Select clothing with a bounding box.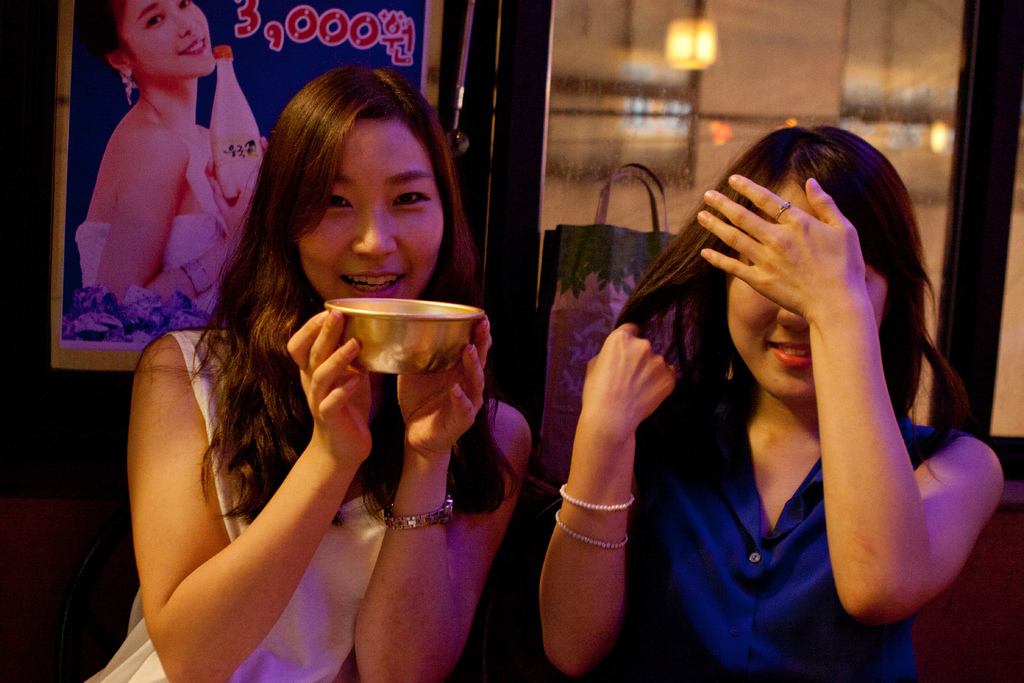
(92, 322, 386, 682).
